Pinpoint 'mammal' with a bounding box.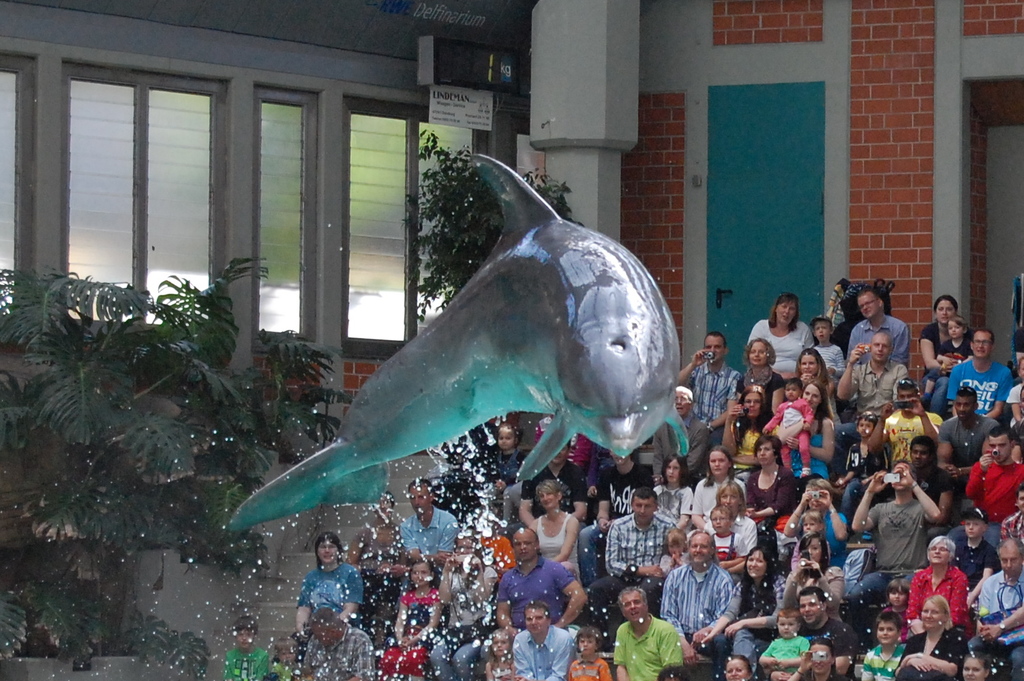
850,289,916,359.
